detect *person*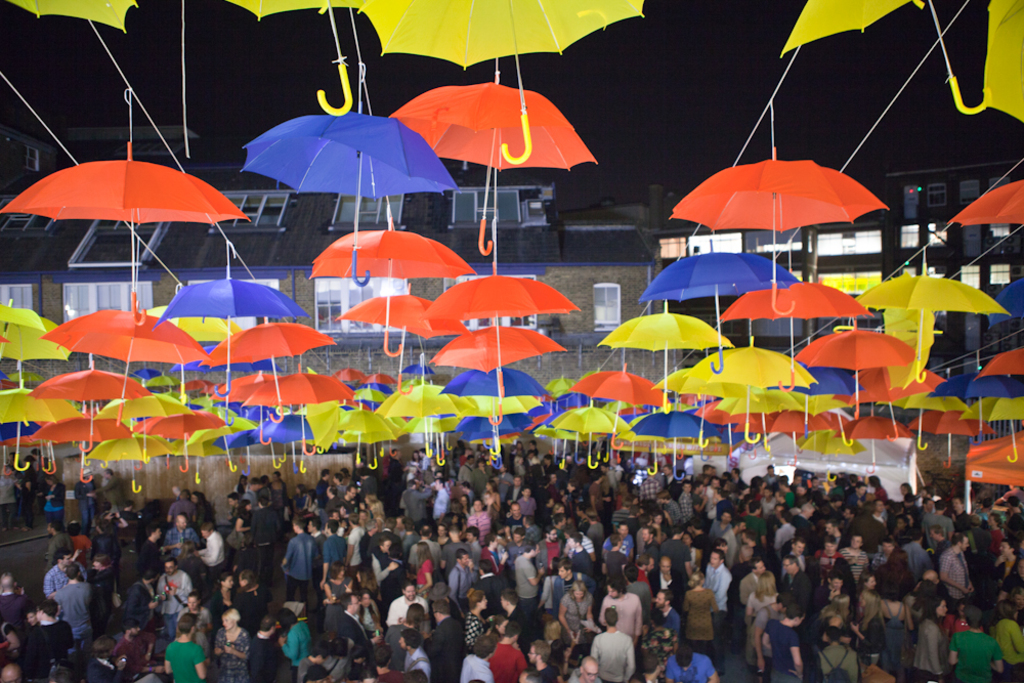
BBox(515, 456, 527, 477)
